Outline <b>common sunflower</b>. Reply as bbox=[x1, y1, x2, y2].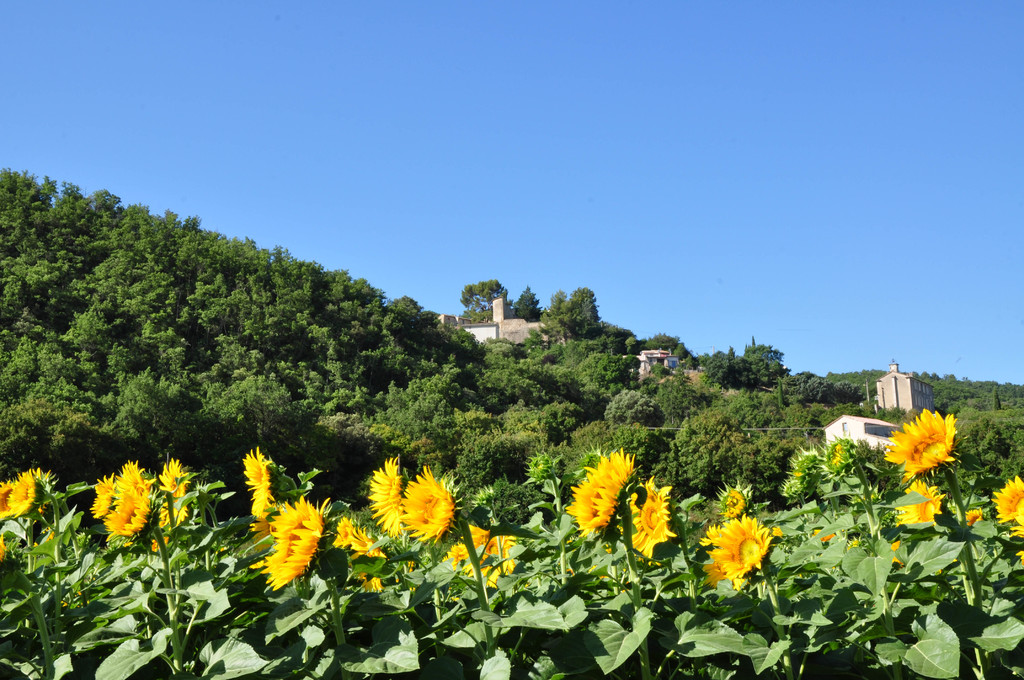
bbox=[98, 464, 188, 545].
